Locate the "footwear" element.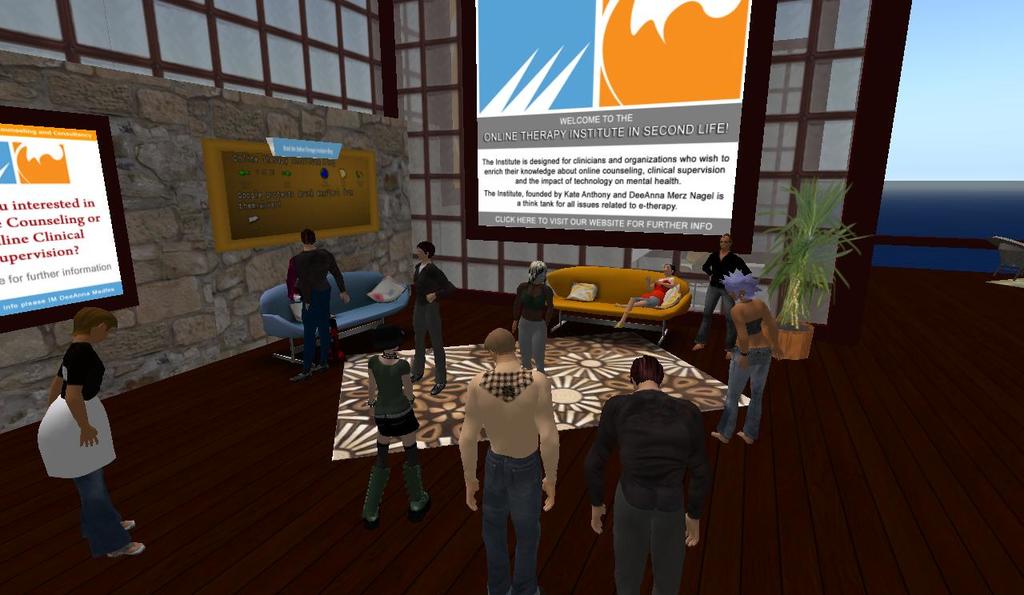
Element bbox: 431 381 447 391.
